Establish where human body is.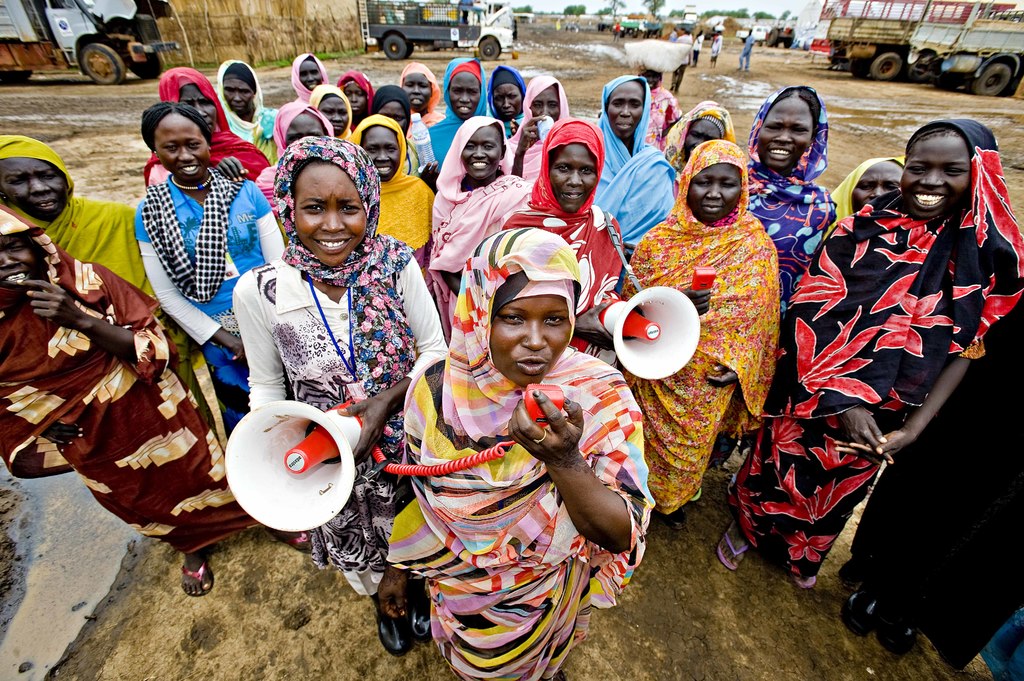
Established at left=431, top=118, right=536, bottom=285.
